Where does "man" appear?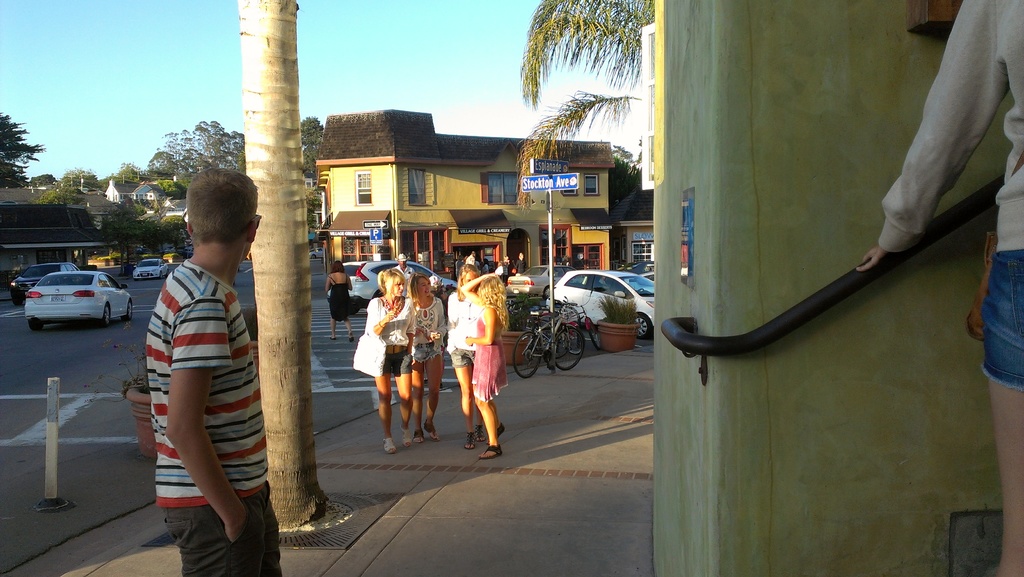
Appears at pyautogui.locateOnScreen(140, 165, 279, 575).
